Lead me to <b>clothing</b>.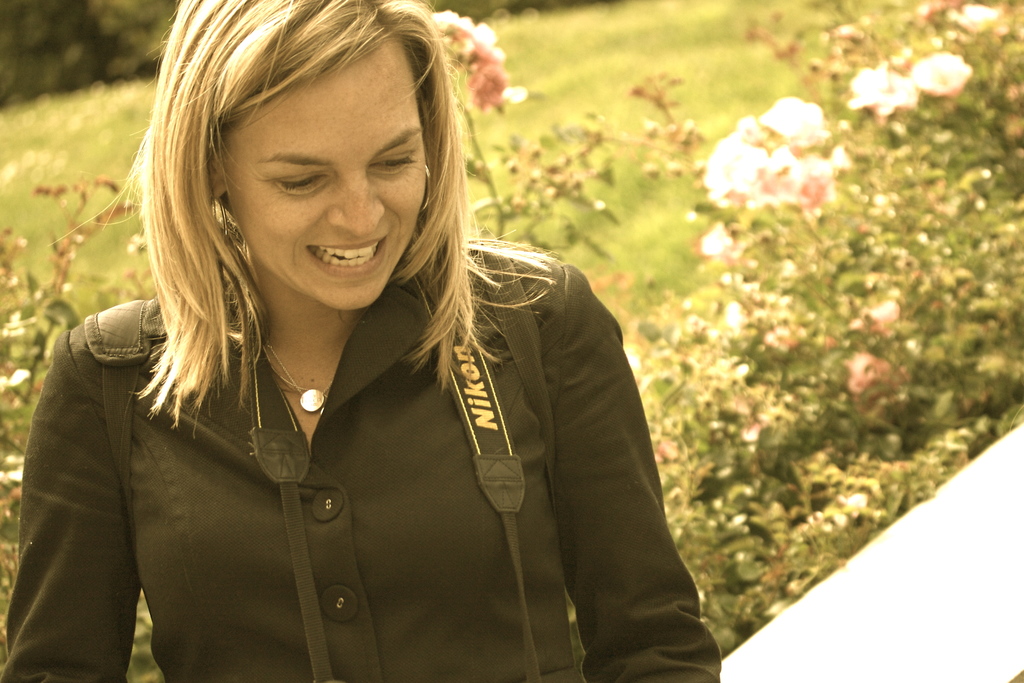
Lead to <region>47, 256, 687, 673</region>.
